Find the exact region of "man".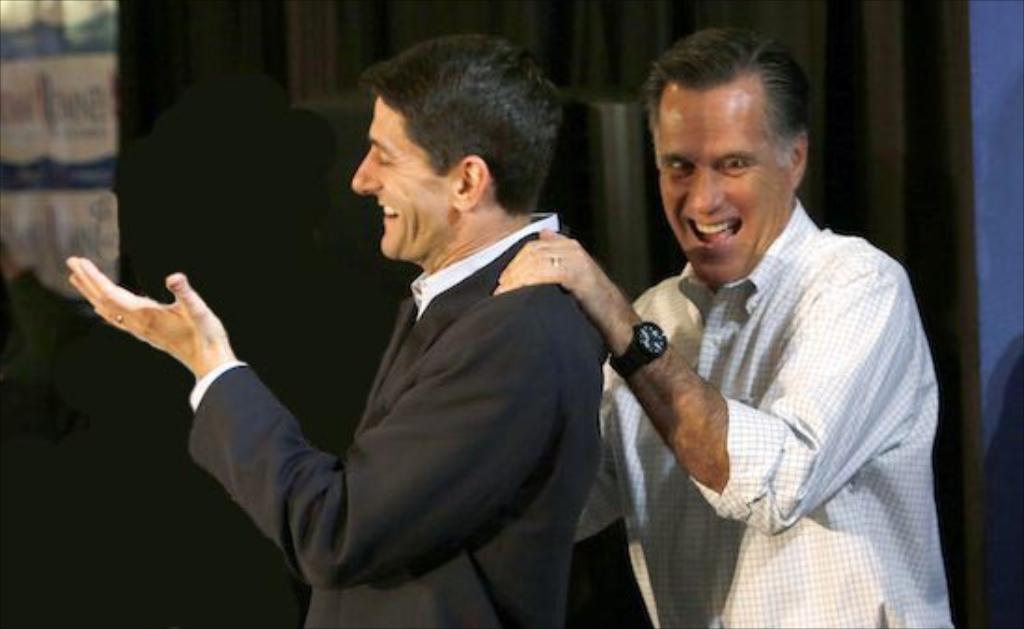
Exact region: region(543, 28, 938, 612).
